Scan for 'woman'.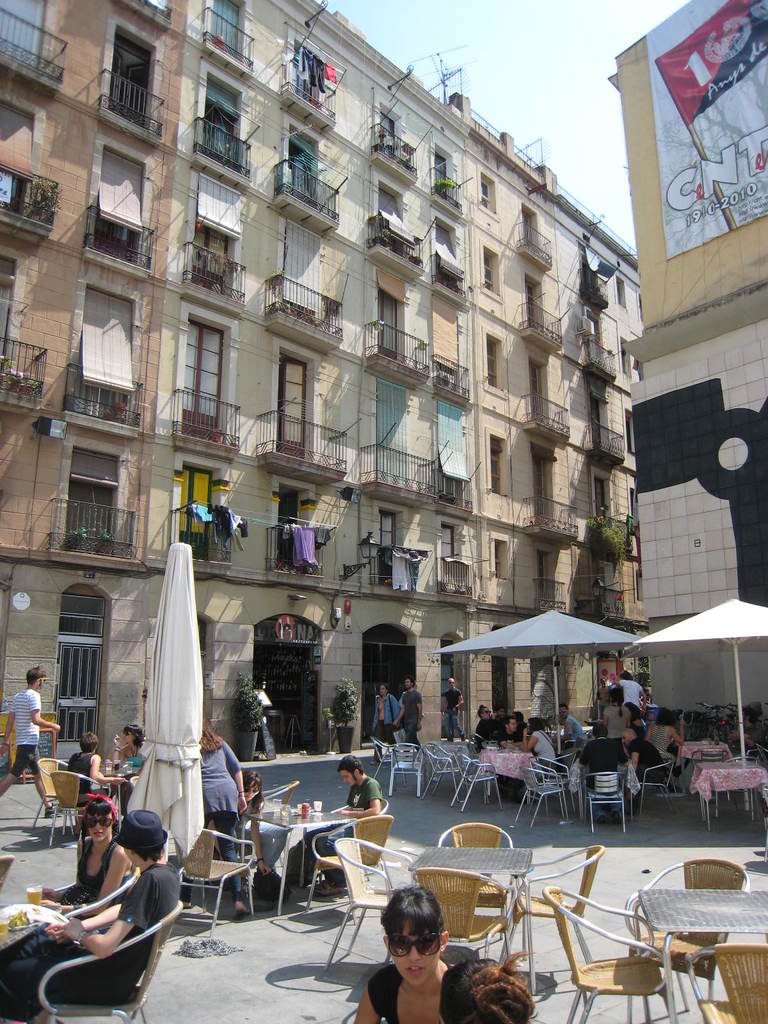
Scan result: crop(195, 719, 262, 915).
